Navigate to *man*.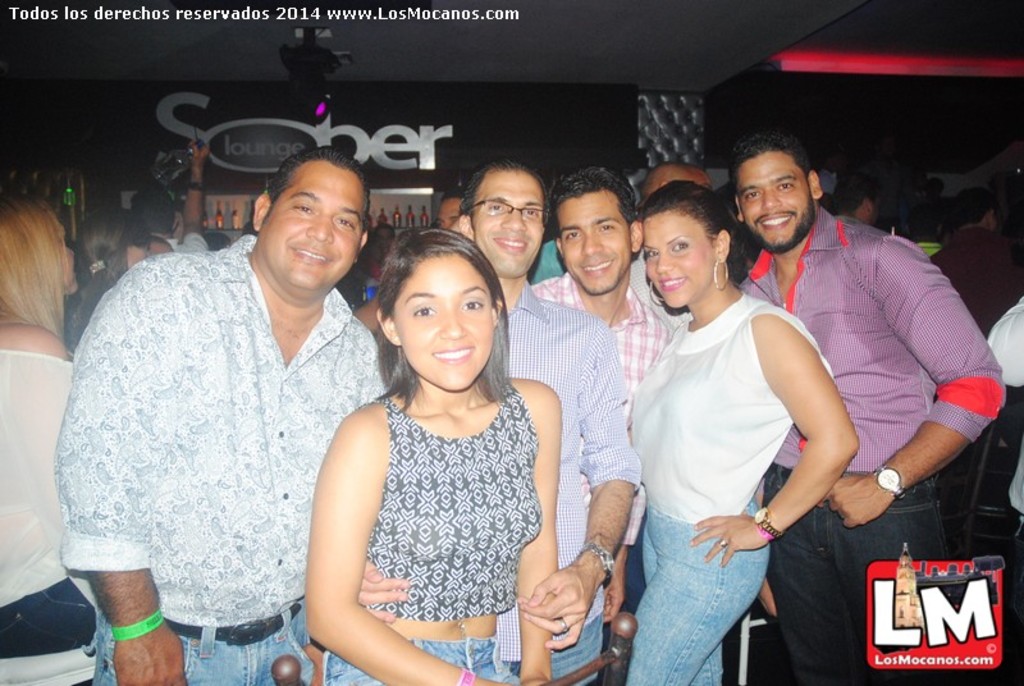
Navigation target: locate(59, 133, 394, 676).
